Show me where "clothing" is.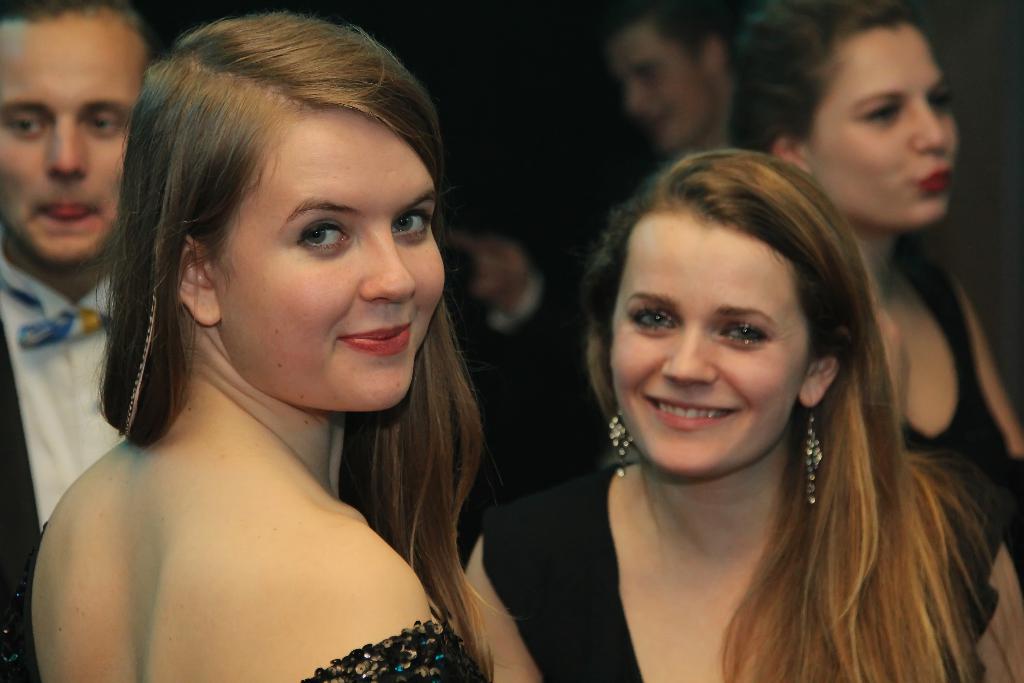
"clothing" is at Rect(481, 464, 1019, 682).
